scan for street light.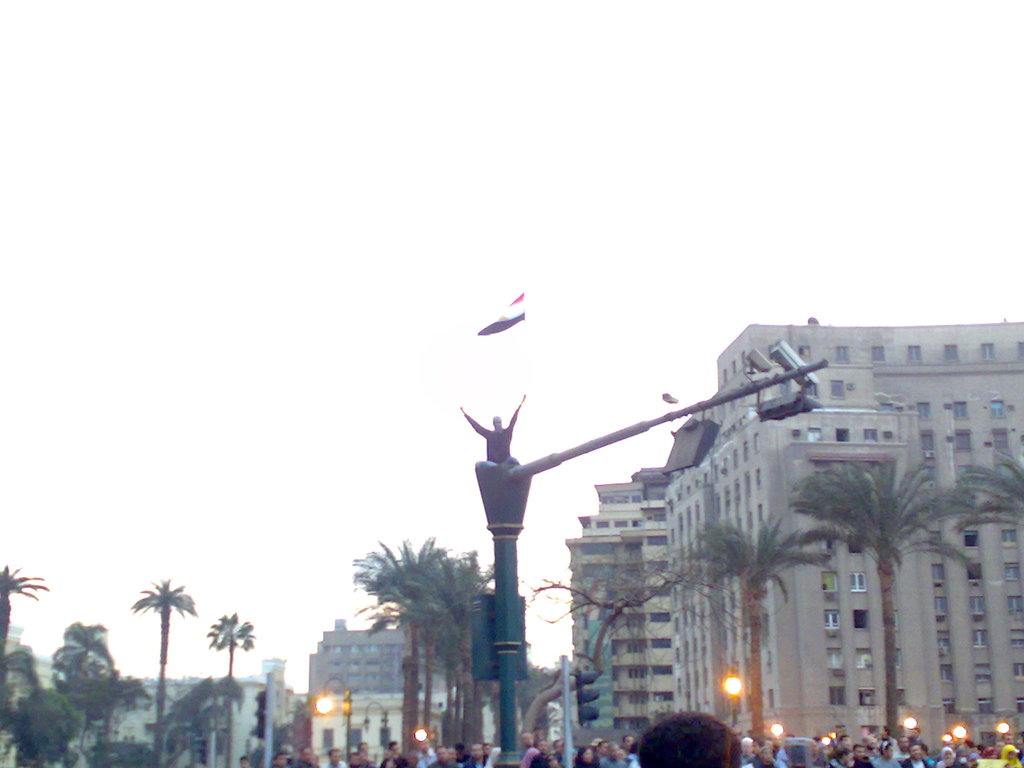
Scan result: (x1=358, y1=696, x2=393, y2=766).
